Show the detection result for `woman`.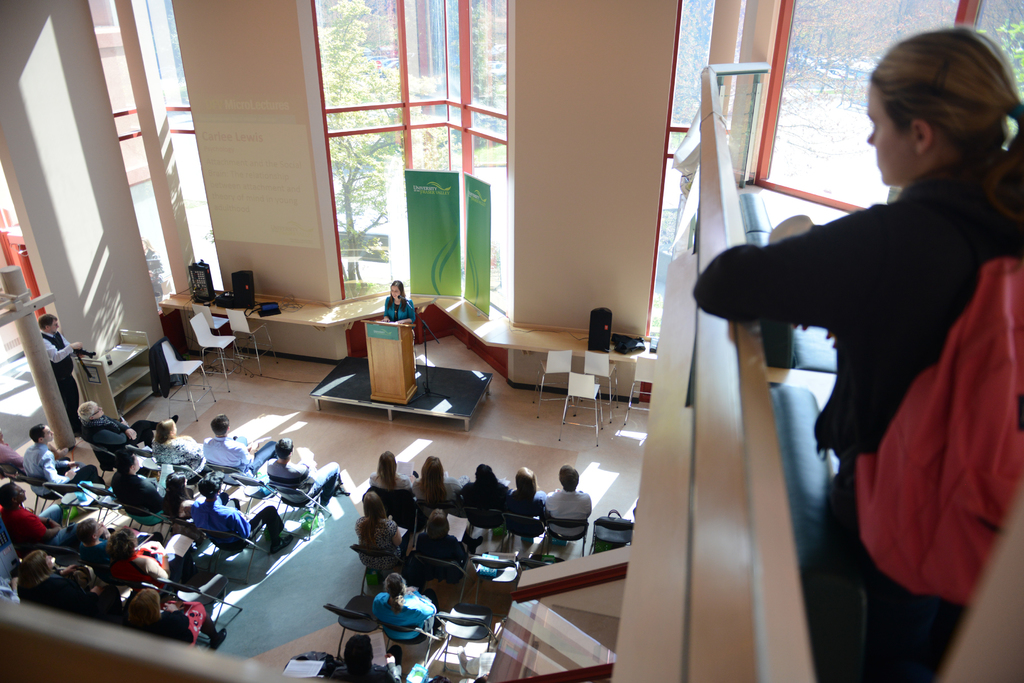
select_region(413, 454, 468, 519).
